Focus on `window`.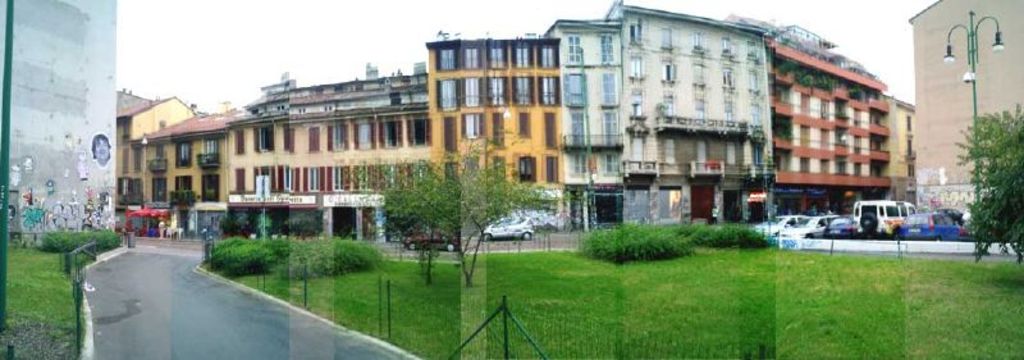
Focused at (left=332, top=168, right=343, bottom=192).
